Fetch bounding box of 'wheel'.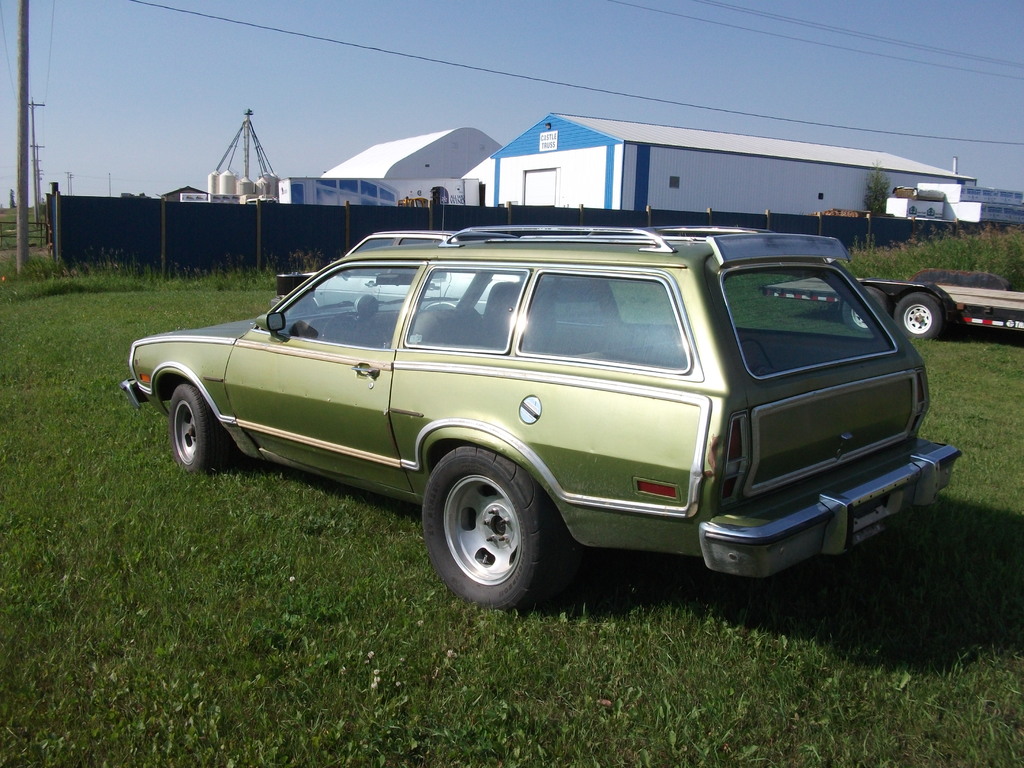
Bbox: pyautogui.locateOnScreen(897, 294, 943, 339).
